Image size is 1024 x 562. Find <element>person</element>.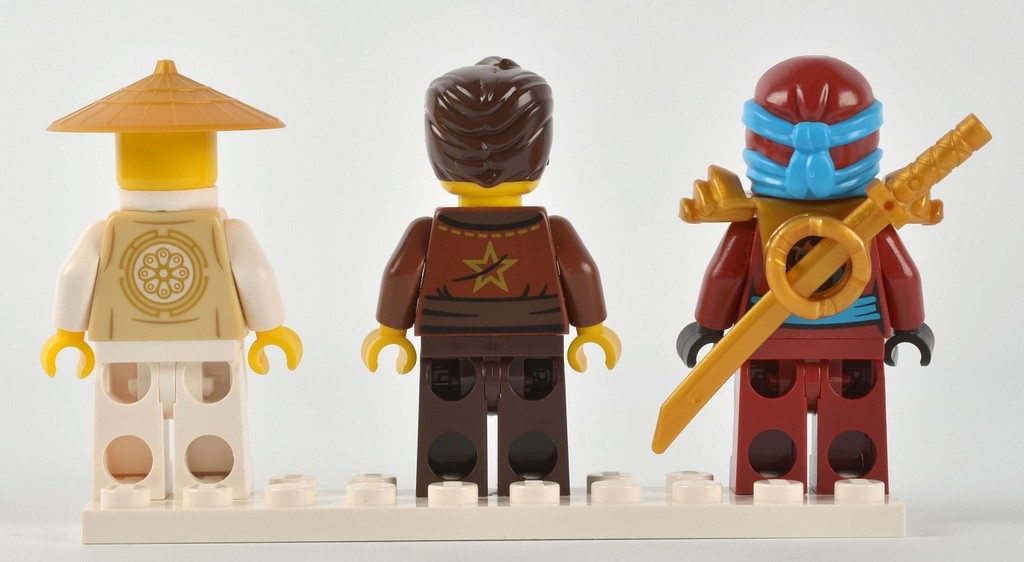
x1=672, y1=51, x2=936, y2=503.
